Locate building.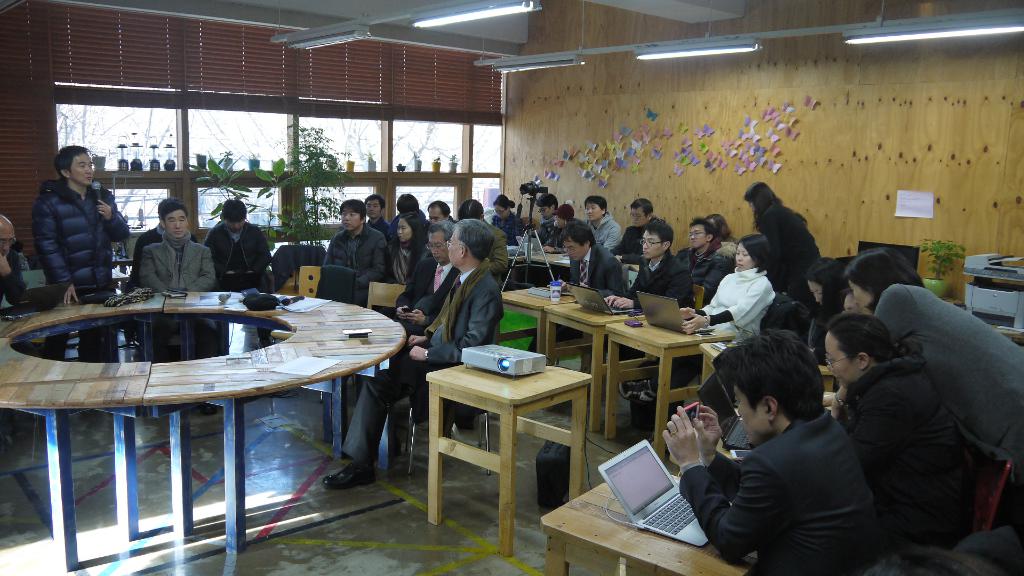
Bounding box: rect(1, 0, 1023, 575).
